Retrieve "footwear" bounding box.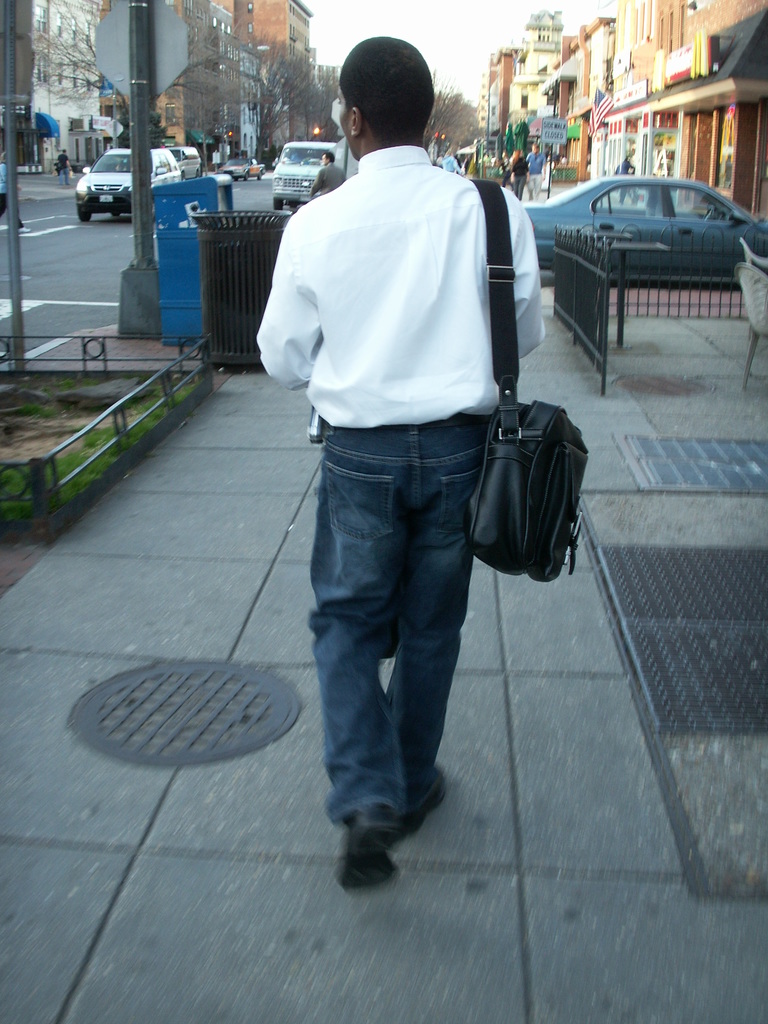
Bounding box: 401:765:447:835.
